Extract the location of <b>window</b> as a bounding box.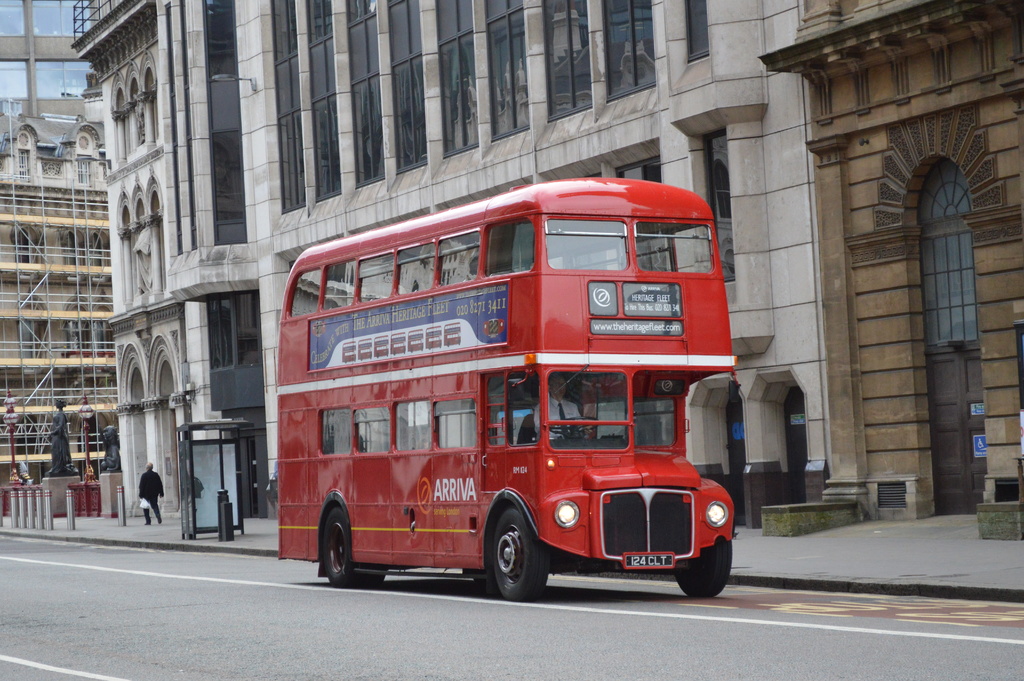
[x1=544, y1=1, x2=591, y2=117].
